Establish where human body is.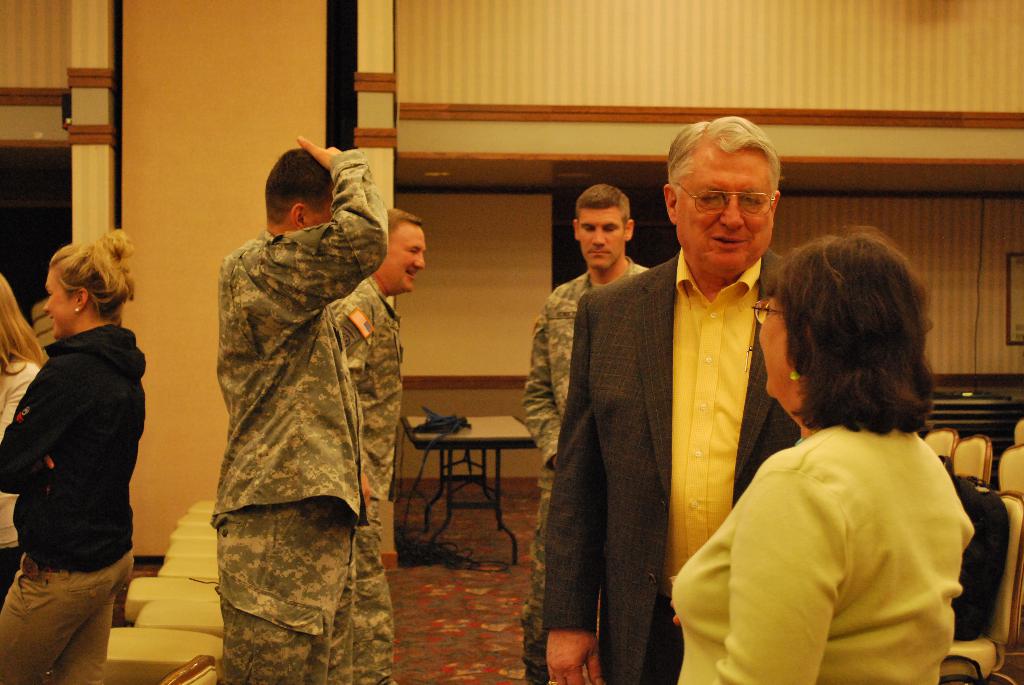
Established at [left=335, top=266, right=404, bottom=677].
